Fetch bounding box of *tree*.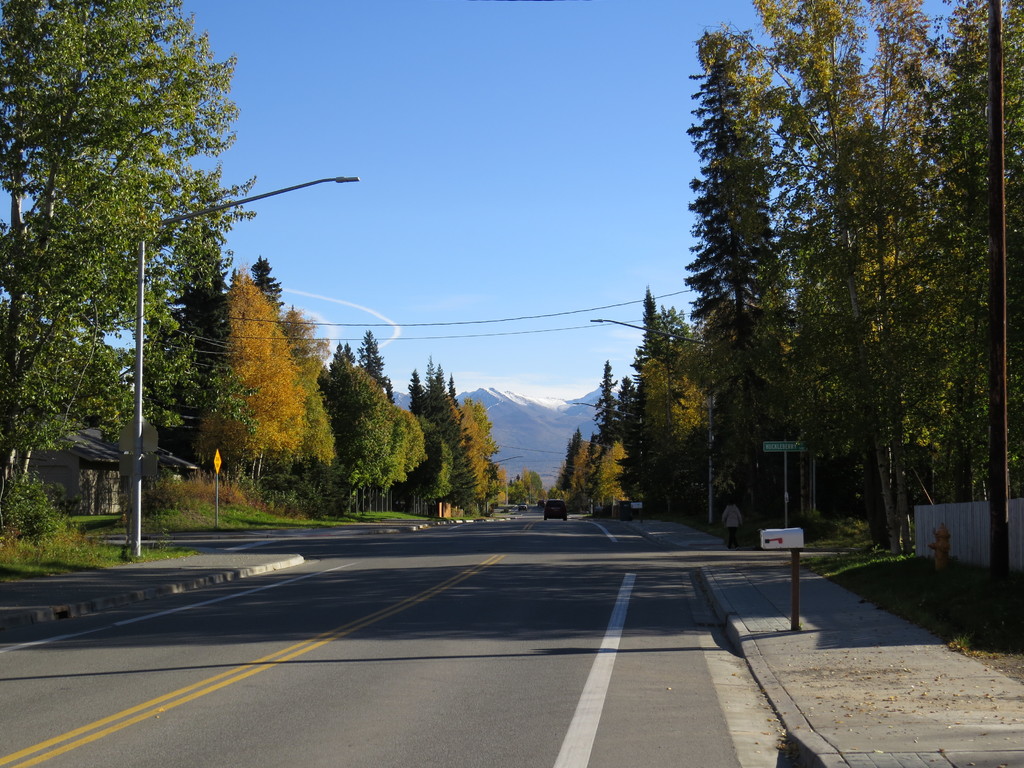
Bbox: [left=185, top=234, right=333, bottom=517].
